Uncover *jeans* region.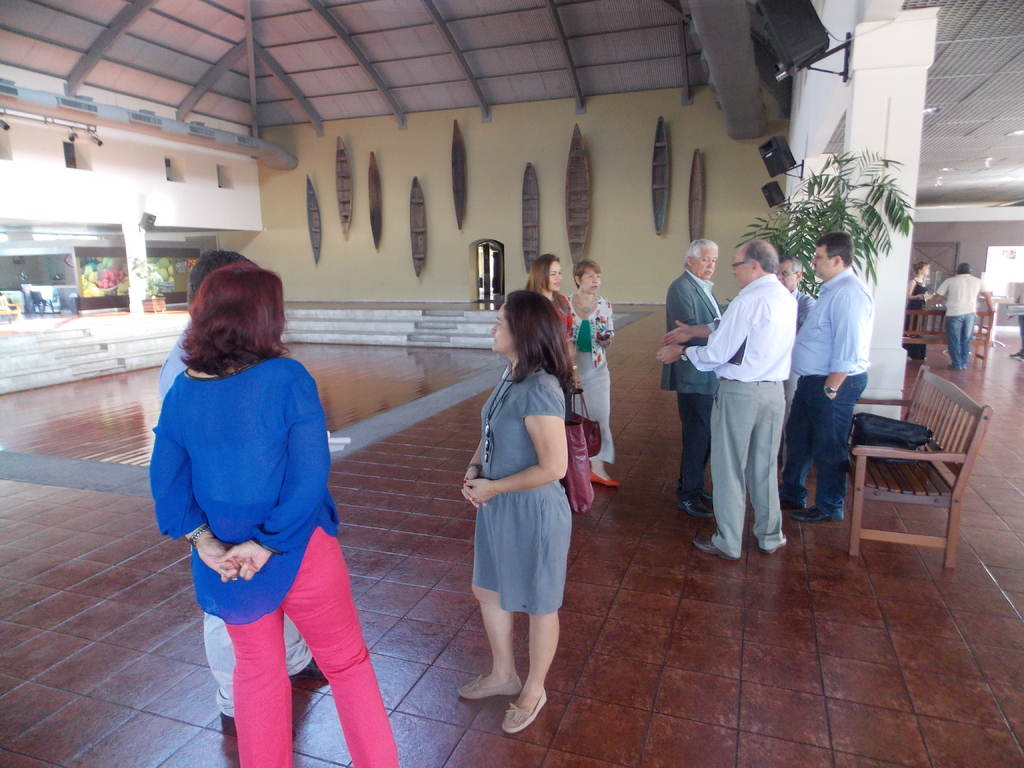
Uncovered: 943/314/980/376.
